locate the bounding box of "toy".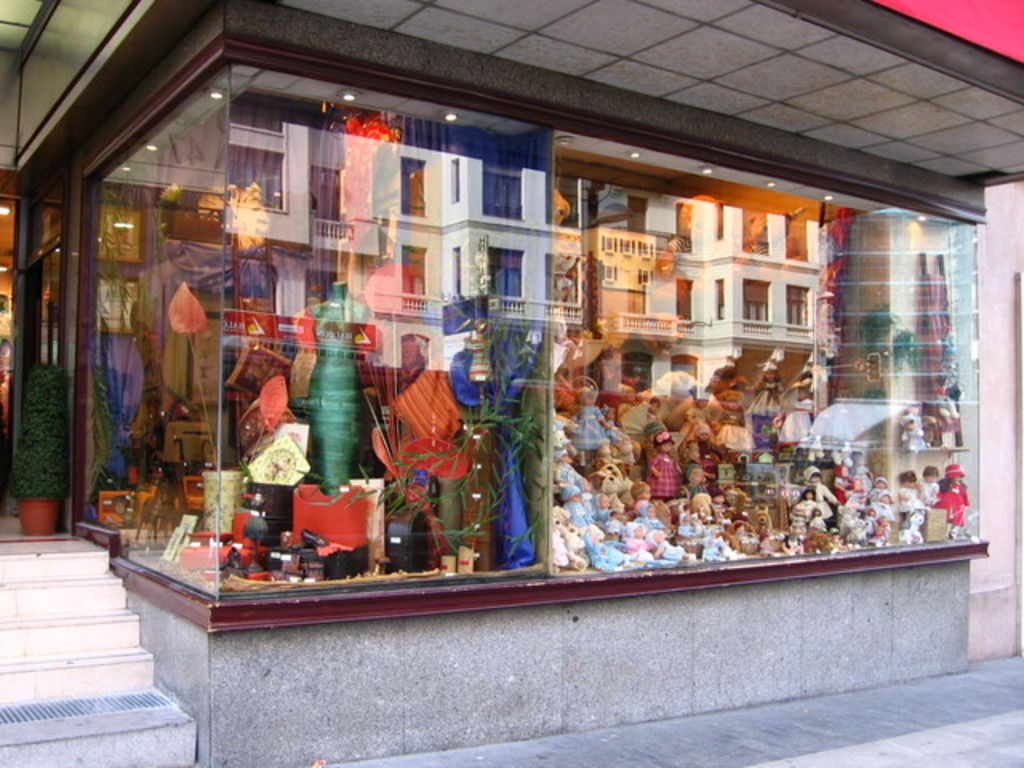
Bounding box: <region>718, 390, 752, 448</region>.
